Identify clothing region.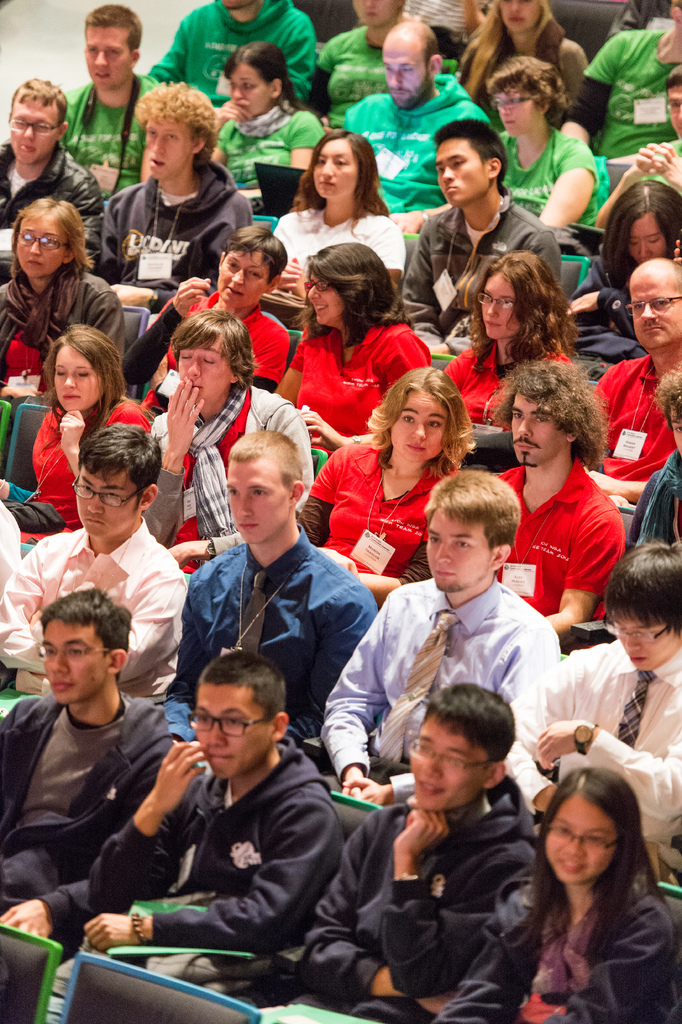
Region: 2:273:140:385.
